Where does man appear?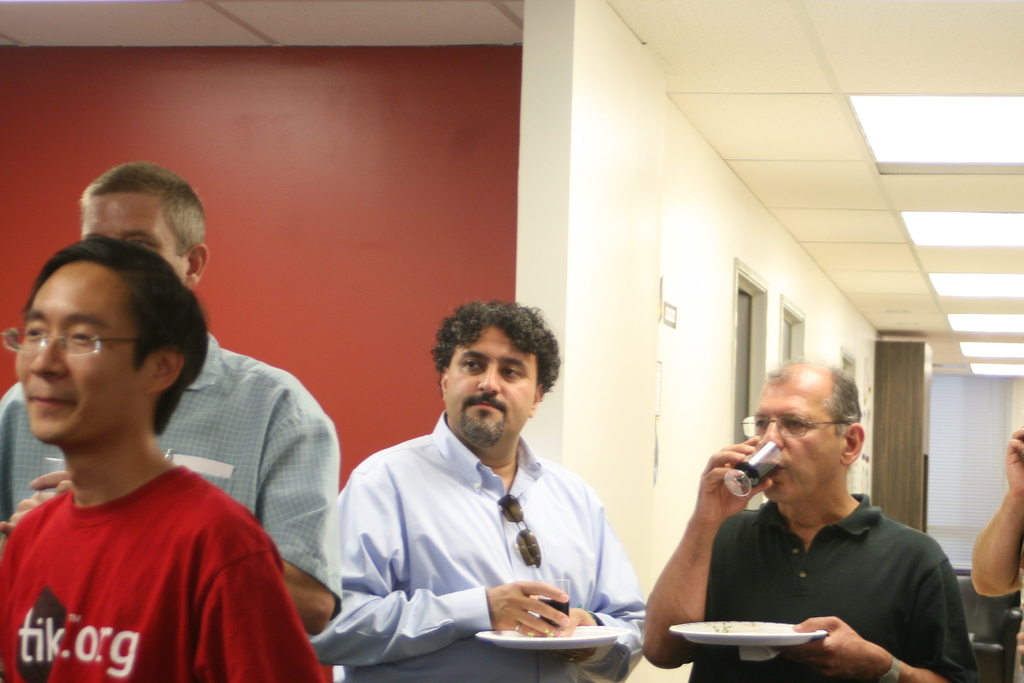
Appears at (left=0, top=233, right=330, bottom=682).
